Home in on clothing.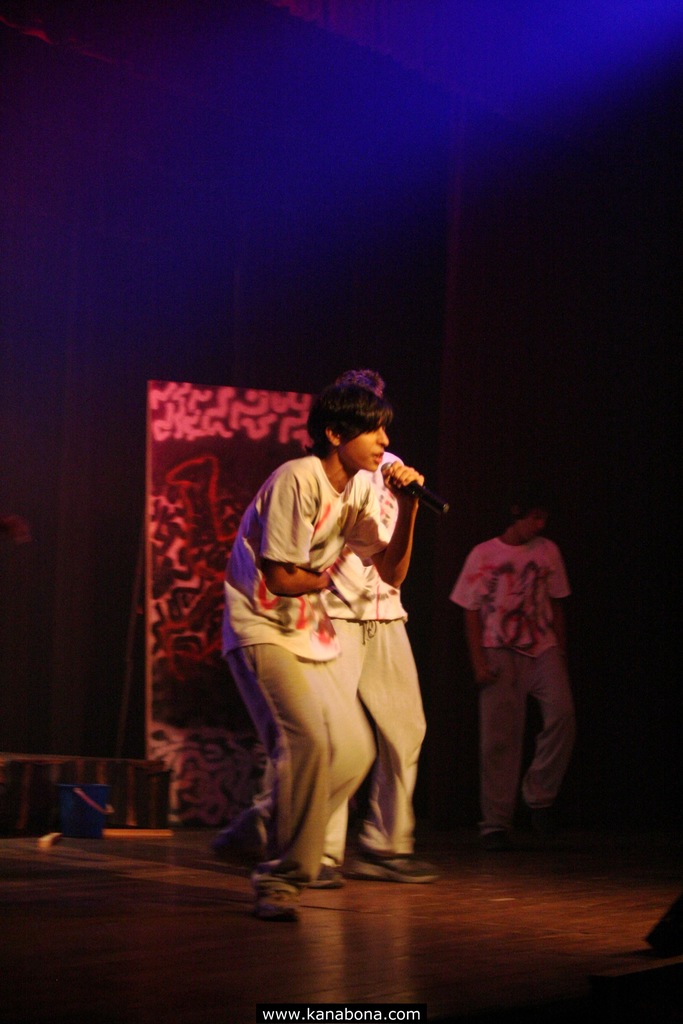
Homed in at l=447, t=536, r=584, b=827.
